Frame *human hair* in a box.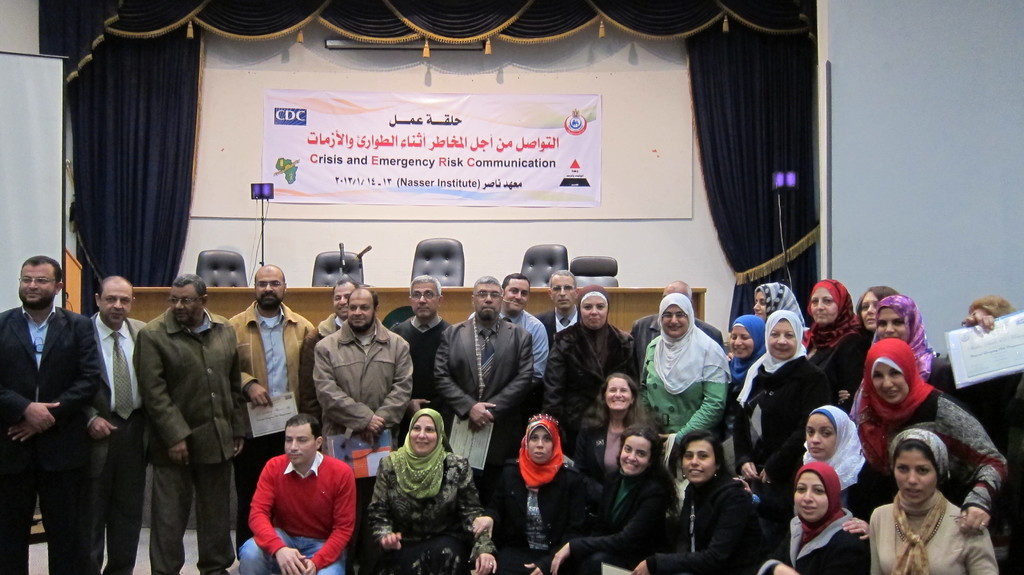
(892, 433, 966, 514).
